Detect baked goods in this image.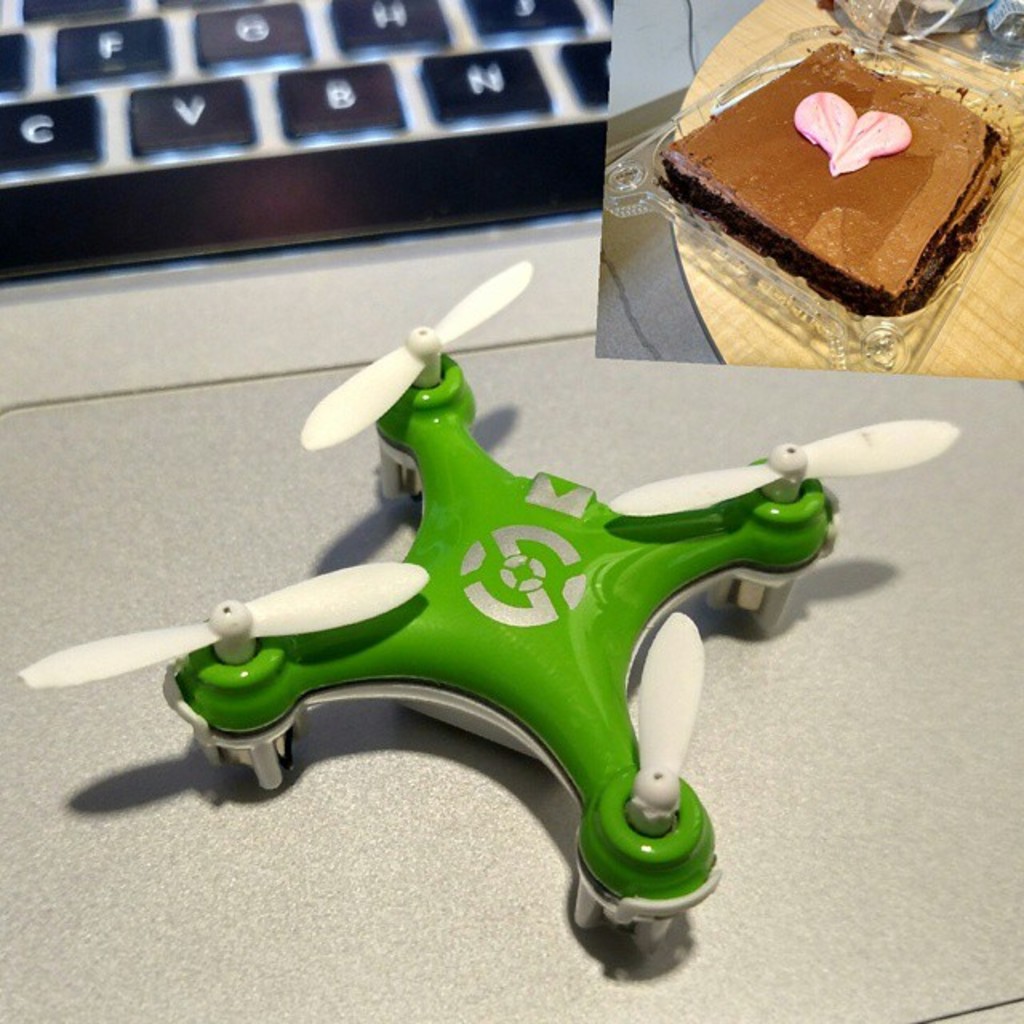
Detection: 659, 40, 1013, 315.
